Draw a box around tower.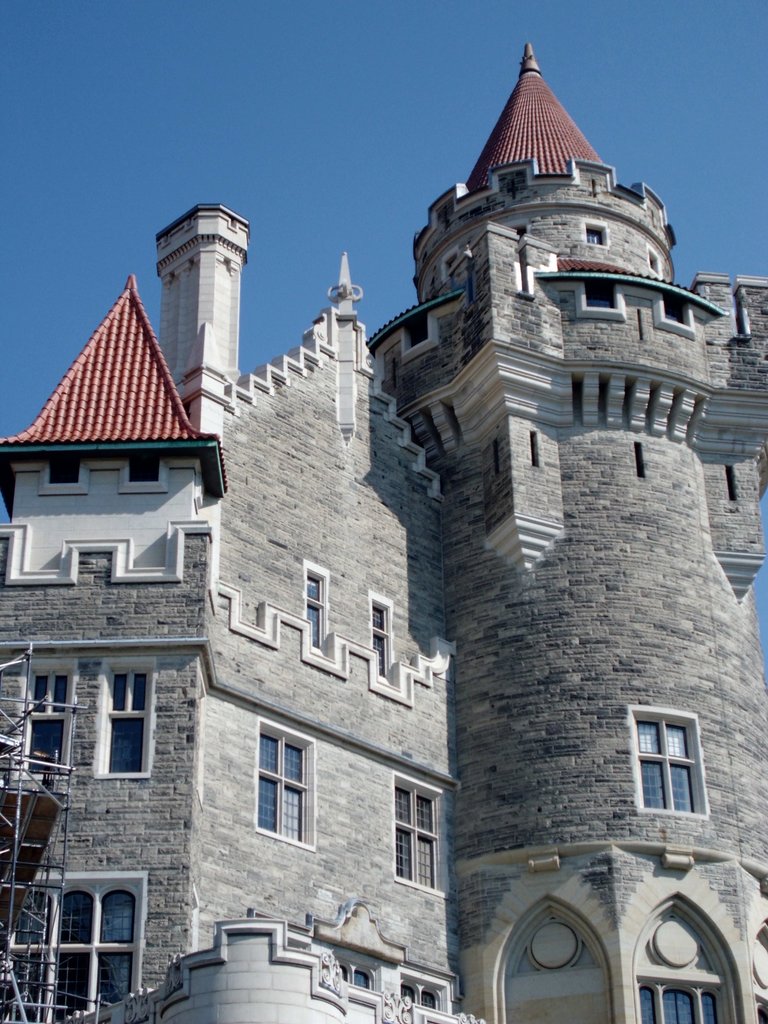
(366,40,767,1023).
